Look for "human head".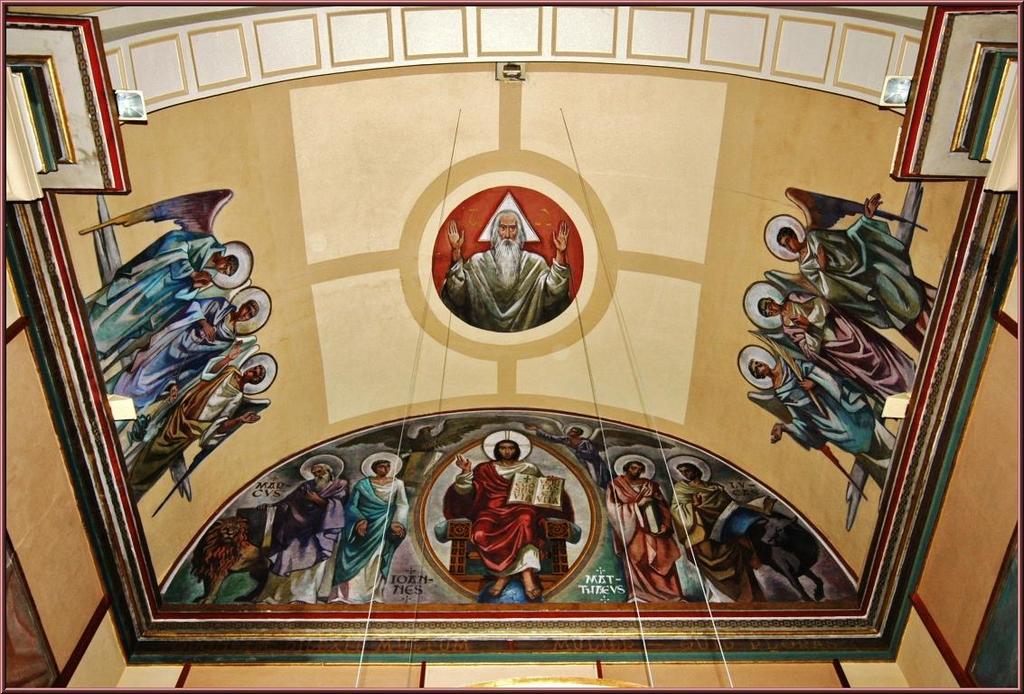
Found: <region>214, 253, 241, 282</region>.
